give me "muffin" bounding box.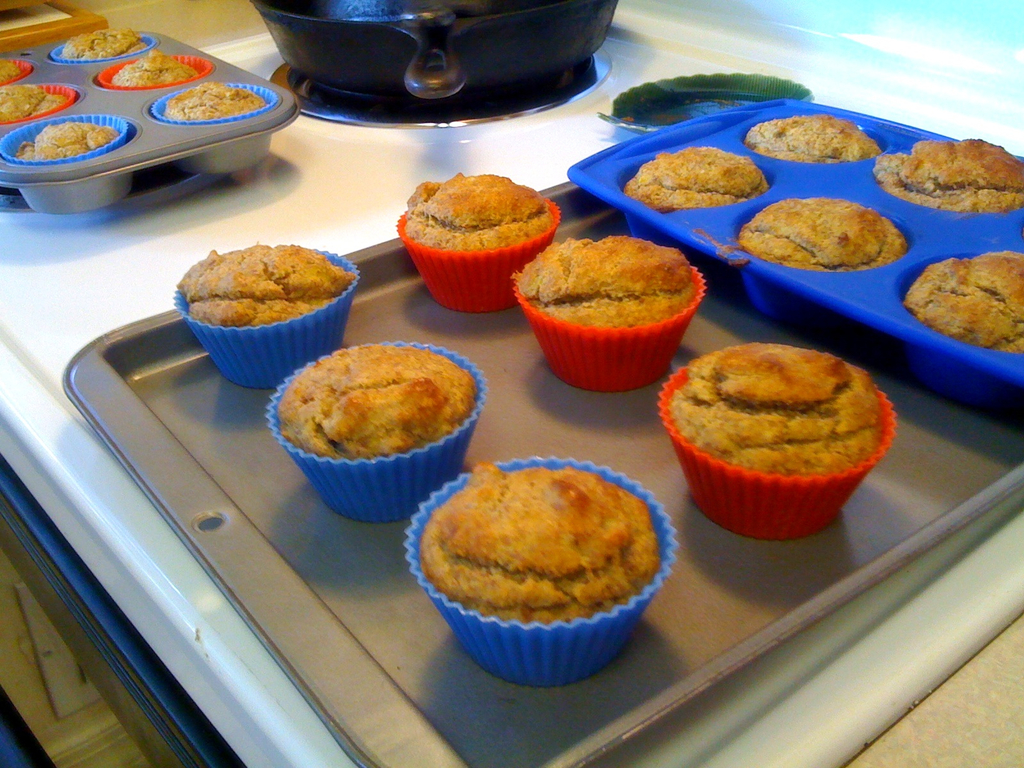
select_region(267, 340, 483, 521).
